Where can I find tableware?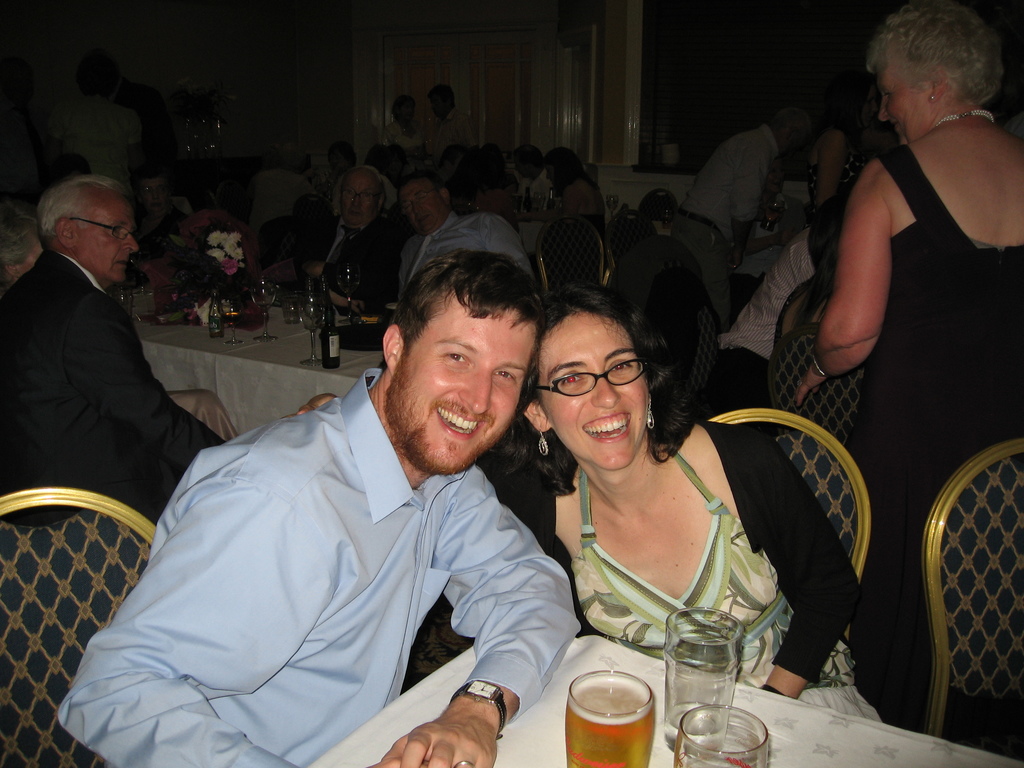
You can find it at {"x1": 309, "y1": 271, "x2": 329, "y2": 305}.
